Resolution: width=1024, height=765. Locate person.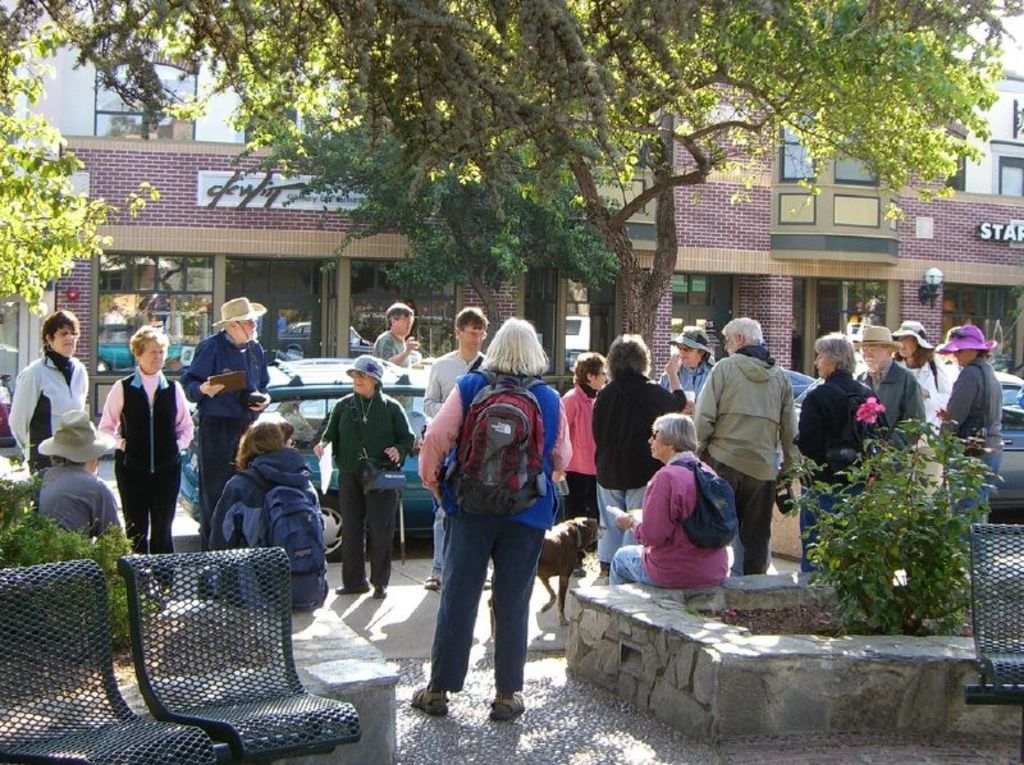
bbox=[37, 403, 157, 603].
